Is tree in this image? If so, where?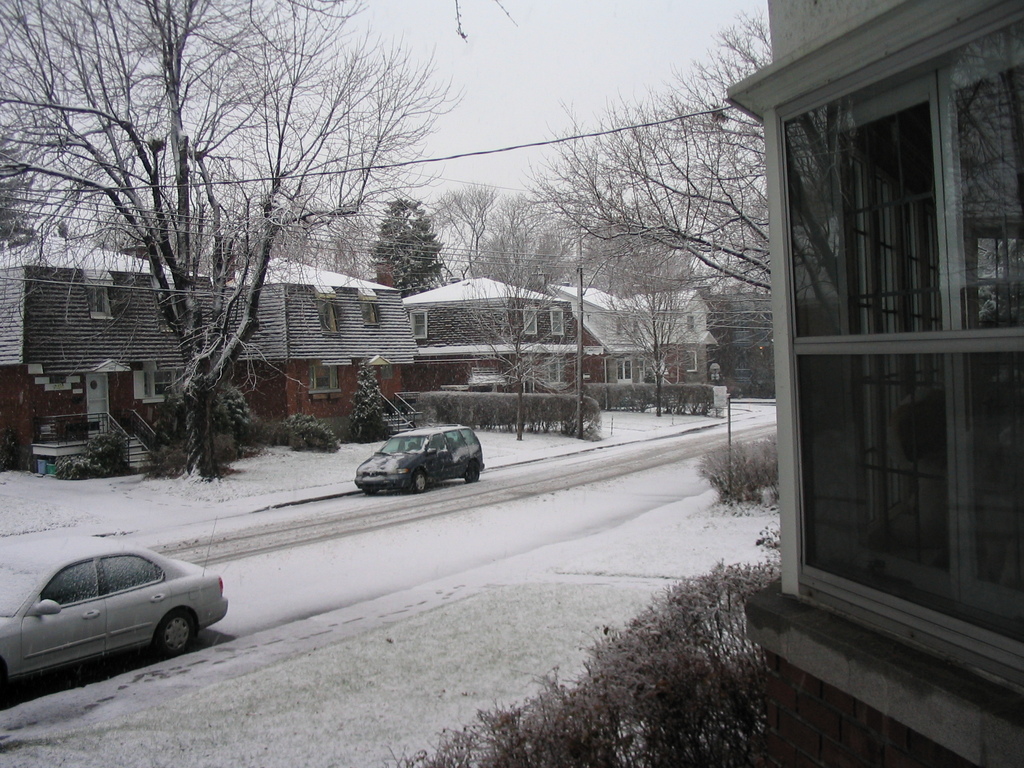
Yes, at [left=562, top=242, right=701, bottom=431].
